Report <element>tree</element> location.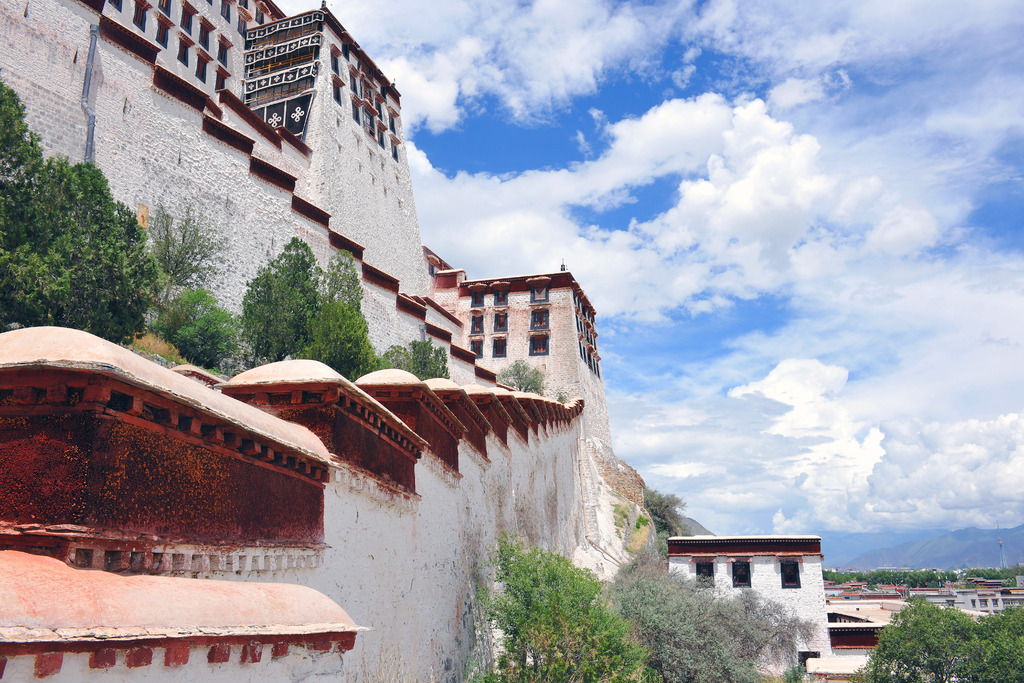
Report: x1=371 y1=332 x2=459 y2=393.
